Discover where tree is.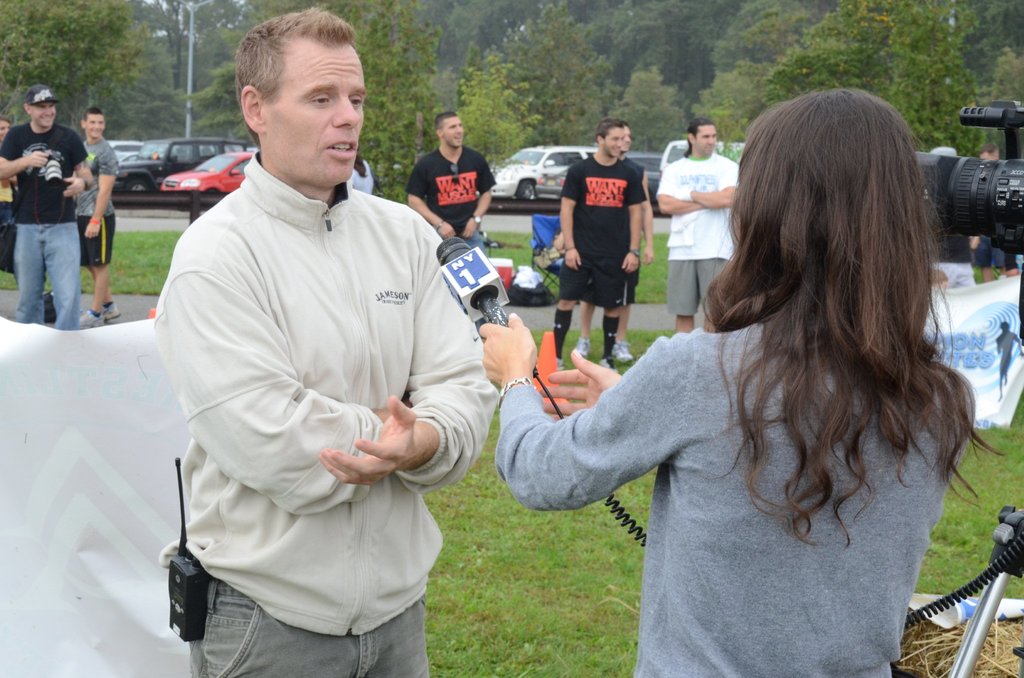
Discovered at (left=458, top=42, right=527, bottom=206).
